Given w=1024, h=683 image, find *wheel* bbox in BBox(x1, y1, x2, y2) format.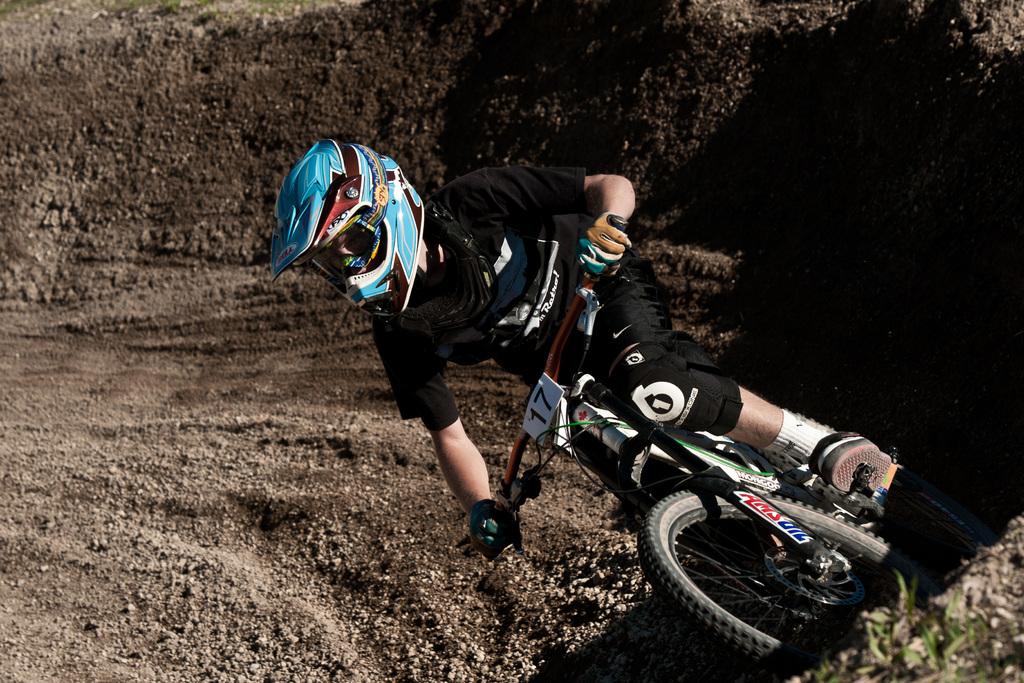
BBox(728, 449, 872, 524).
